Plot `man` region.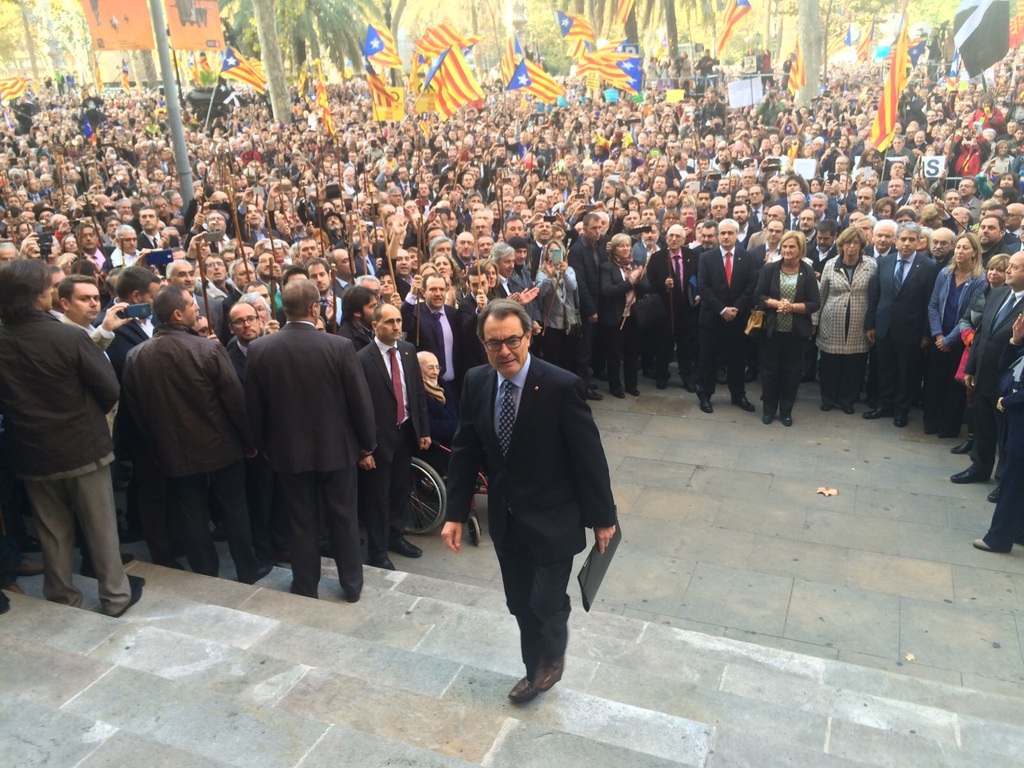
Plotted at left=746, top=202, right=787, bottom=252.
